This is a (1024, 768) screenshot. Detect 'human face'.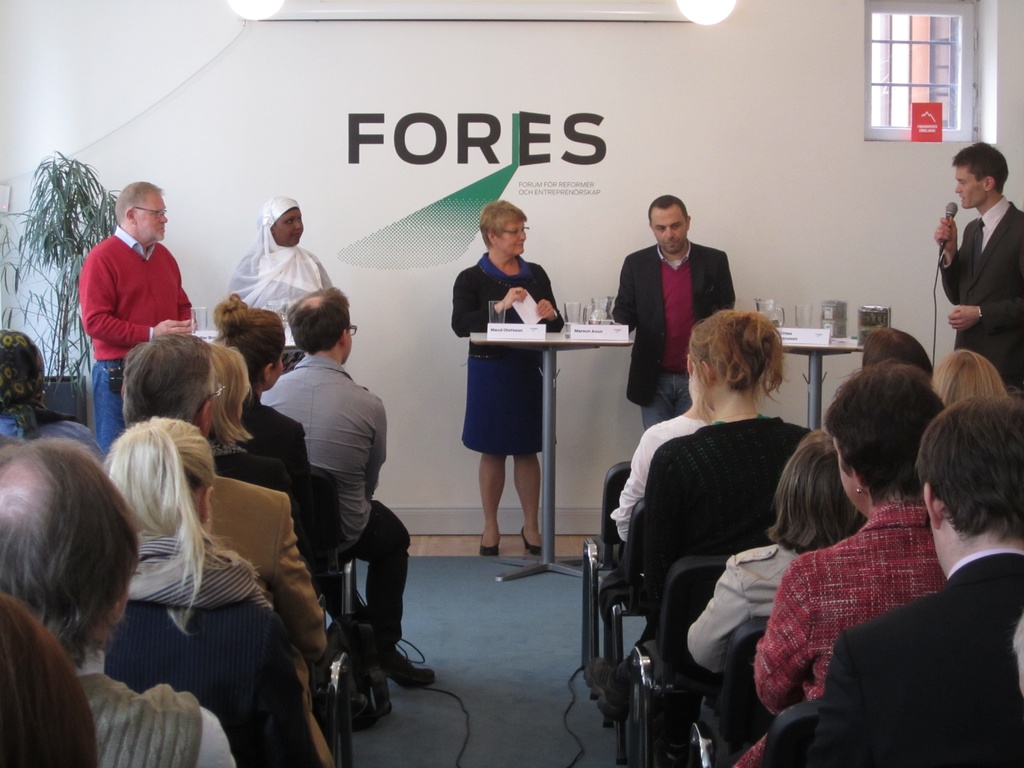
650,206,684,249.
